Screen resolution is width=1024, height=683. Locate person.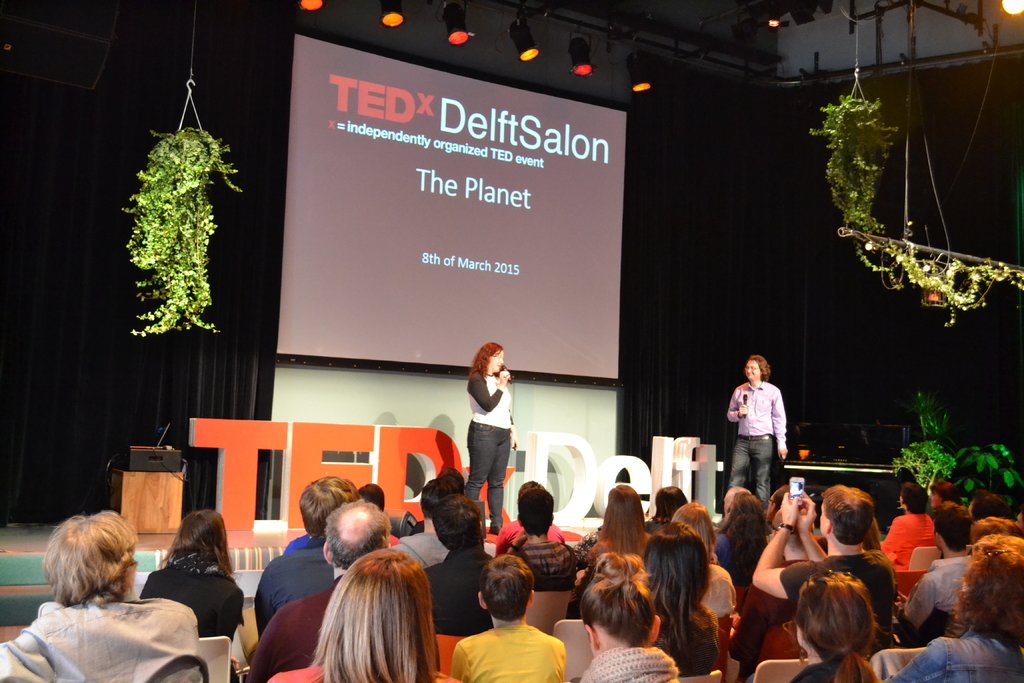
select_region(252, 473, 358, 638).
